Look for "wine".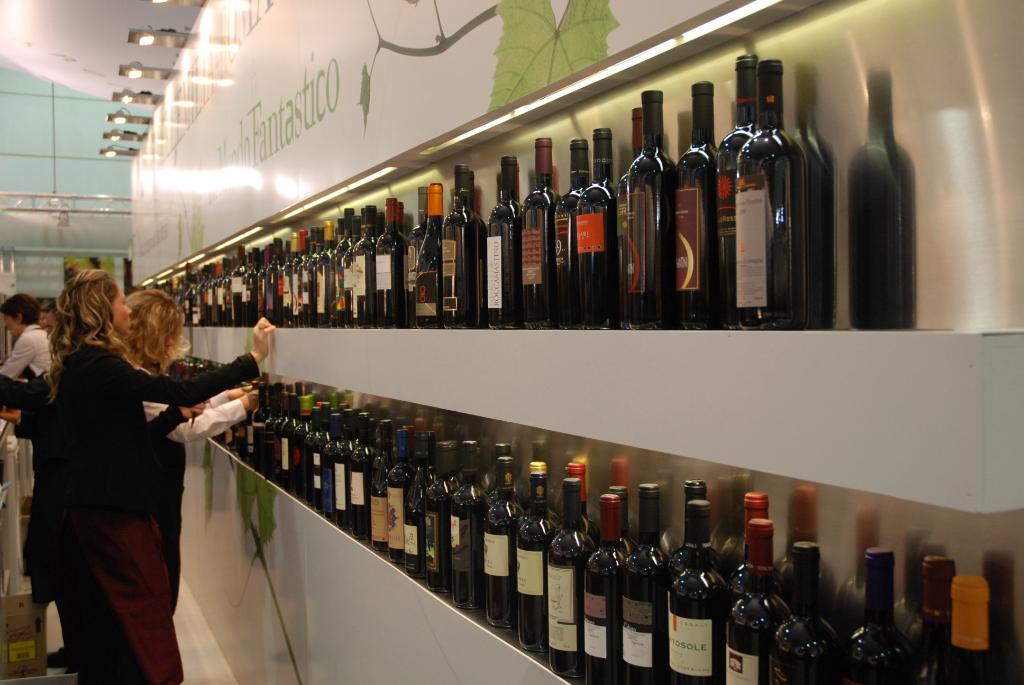
Found: [845, 546, 899, 684].
